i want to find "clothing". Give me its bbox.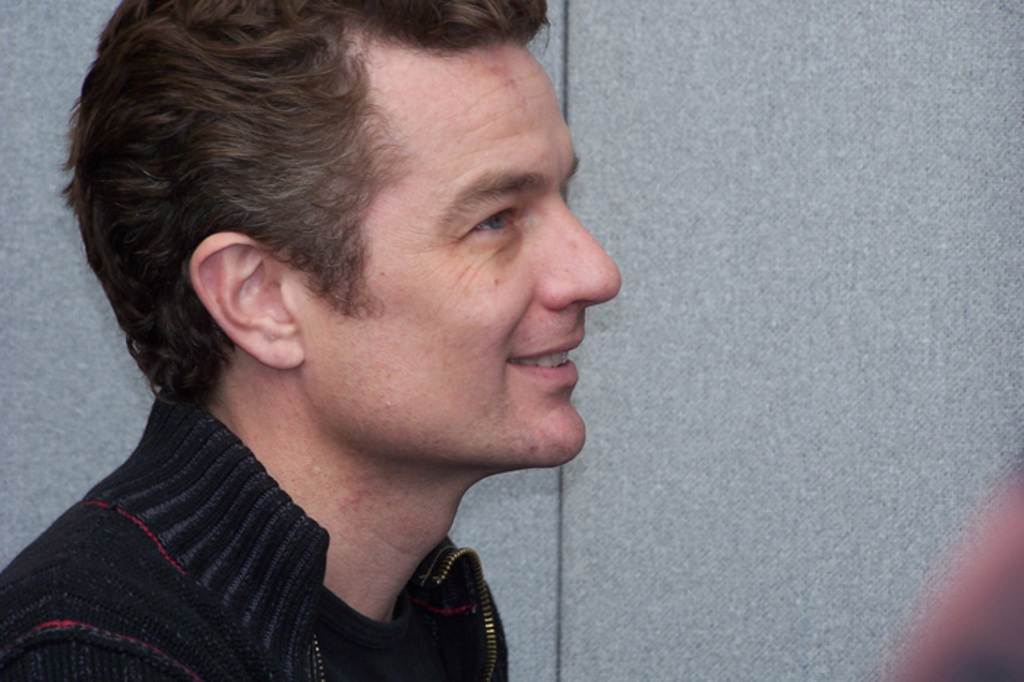
{"x1": 0, "y1": 372, "x2": 518, "y2": 681}.
